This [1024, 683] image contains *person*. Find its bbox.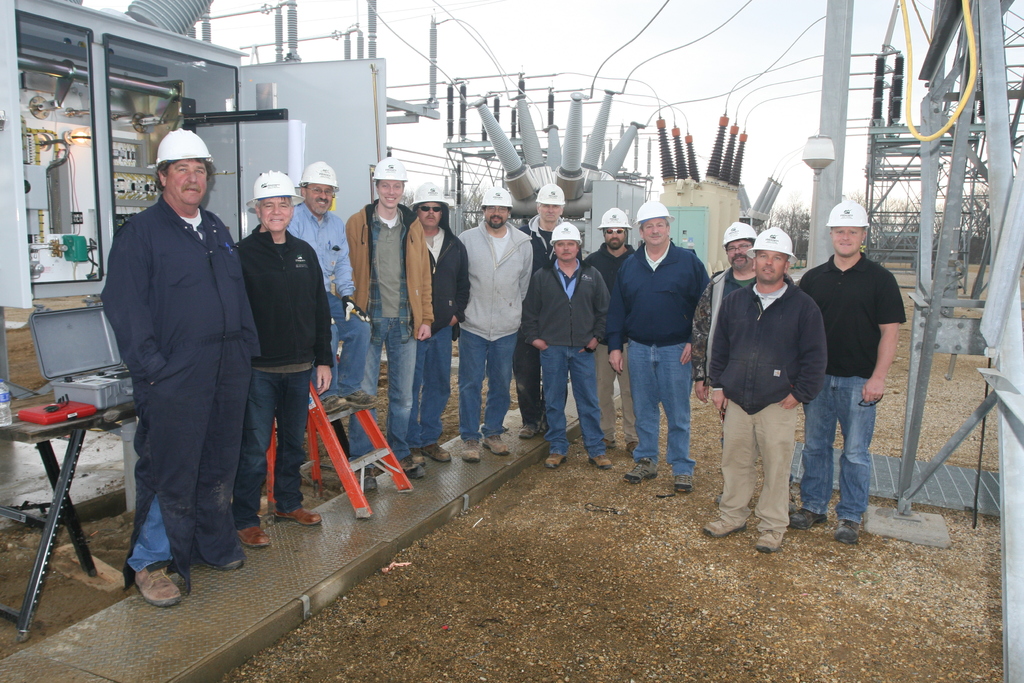
bbox=(580, 207, 643, 459).
